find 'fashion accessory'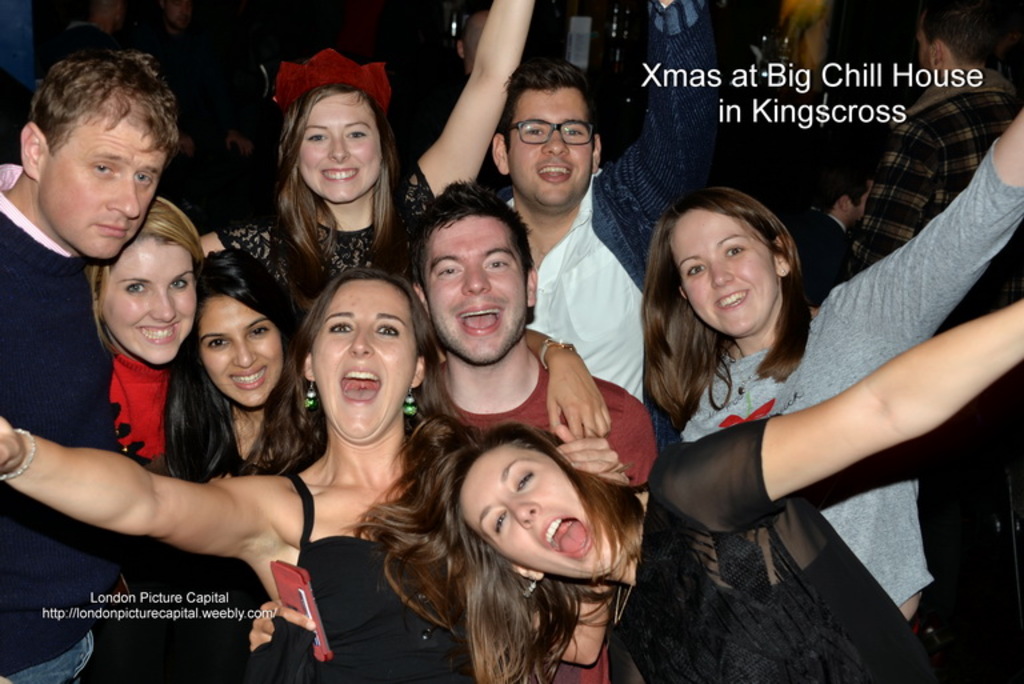
{"left": 400, "top": 388, "right": 417, "bottom": 419}
